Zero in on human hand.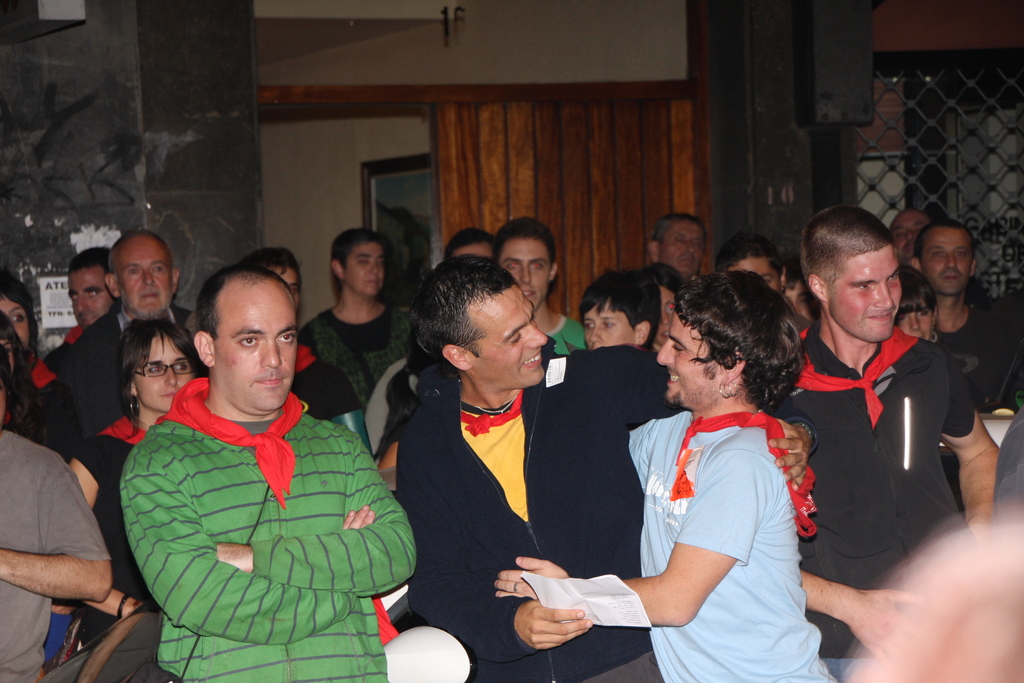
Zeroed in: box(847, 589, 924, 662).
